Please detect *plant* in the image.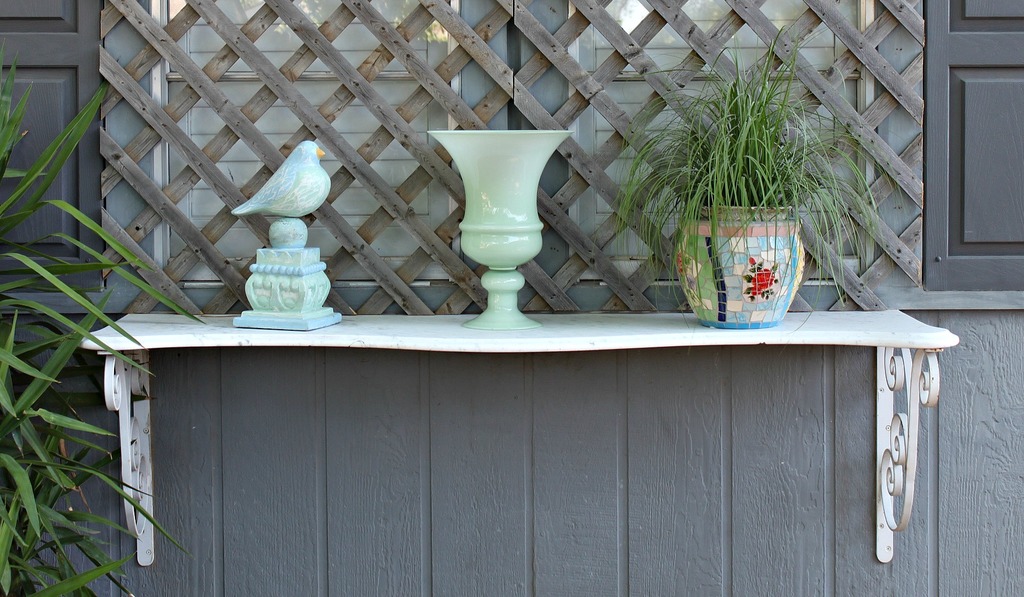
pyautogui.locateOnScreen(605, 12, 901, 335).
